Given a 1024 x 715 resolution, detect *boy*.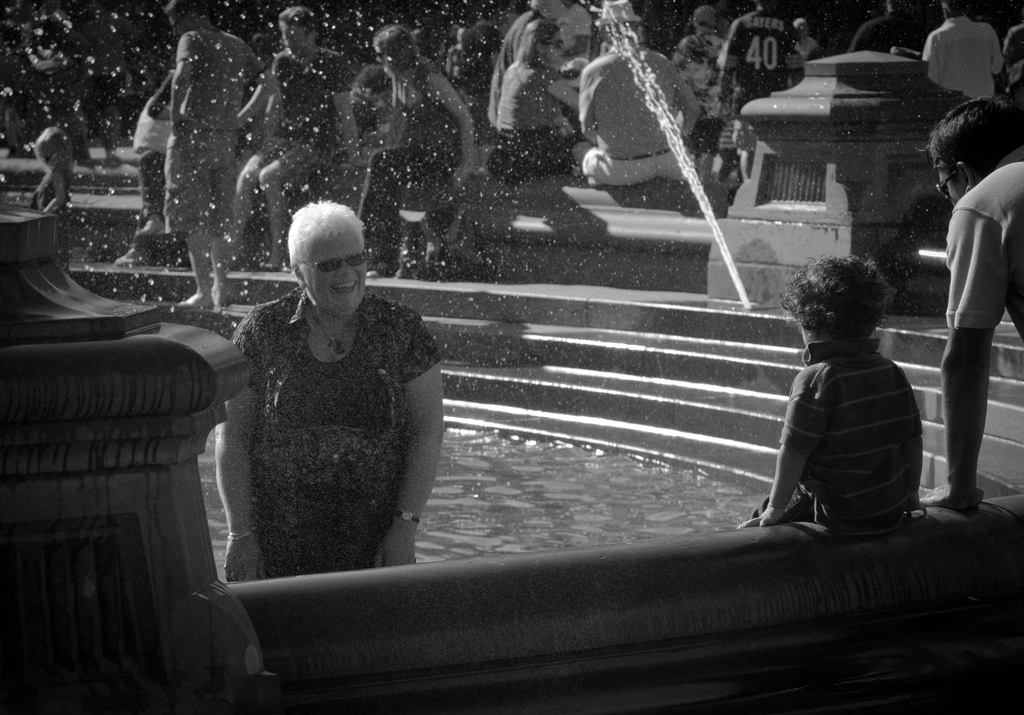
Rect(737, 253, 922, 532).
